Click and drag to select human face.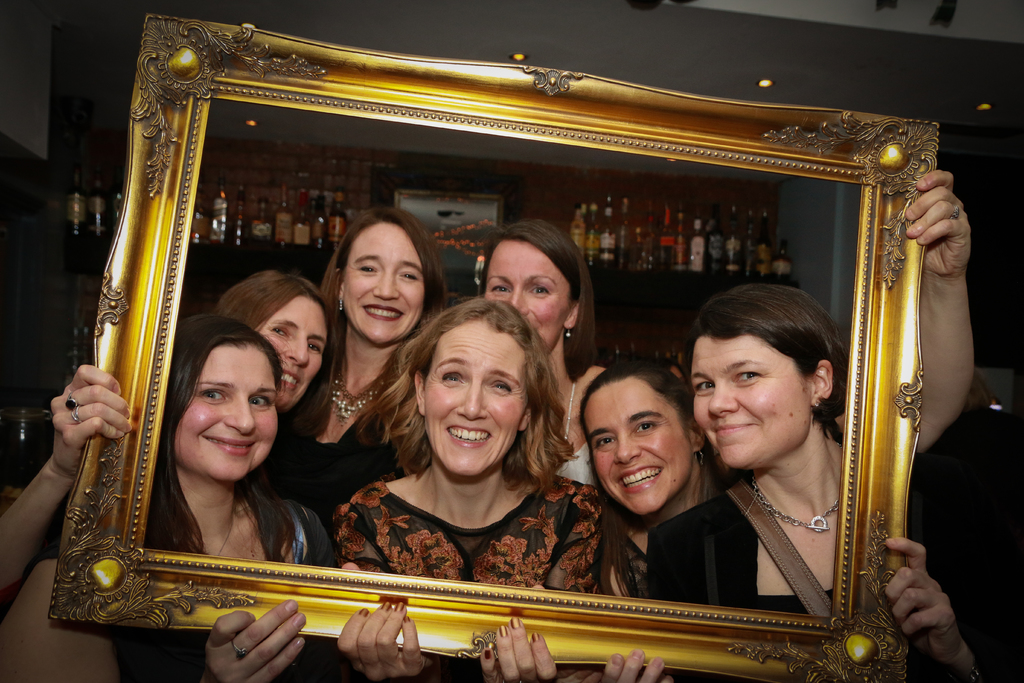
Selection: (left=257, top=293, right=328, bottom=411).
